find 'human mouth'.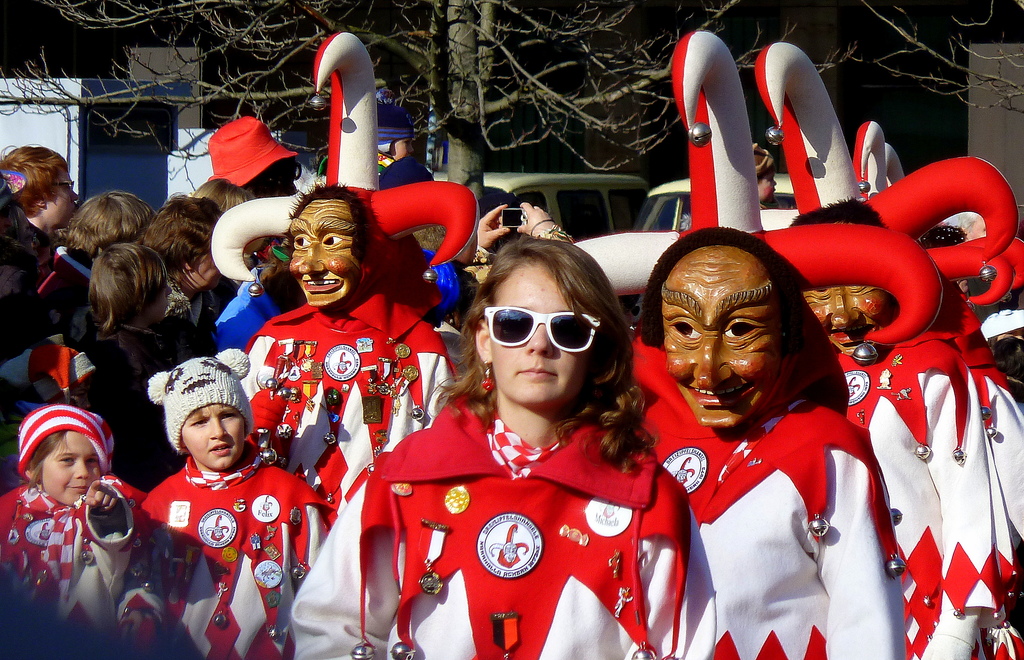
<bbox>511, 356, 561, 385</bbox>.
